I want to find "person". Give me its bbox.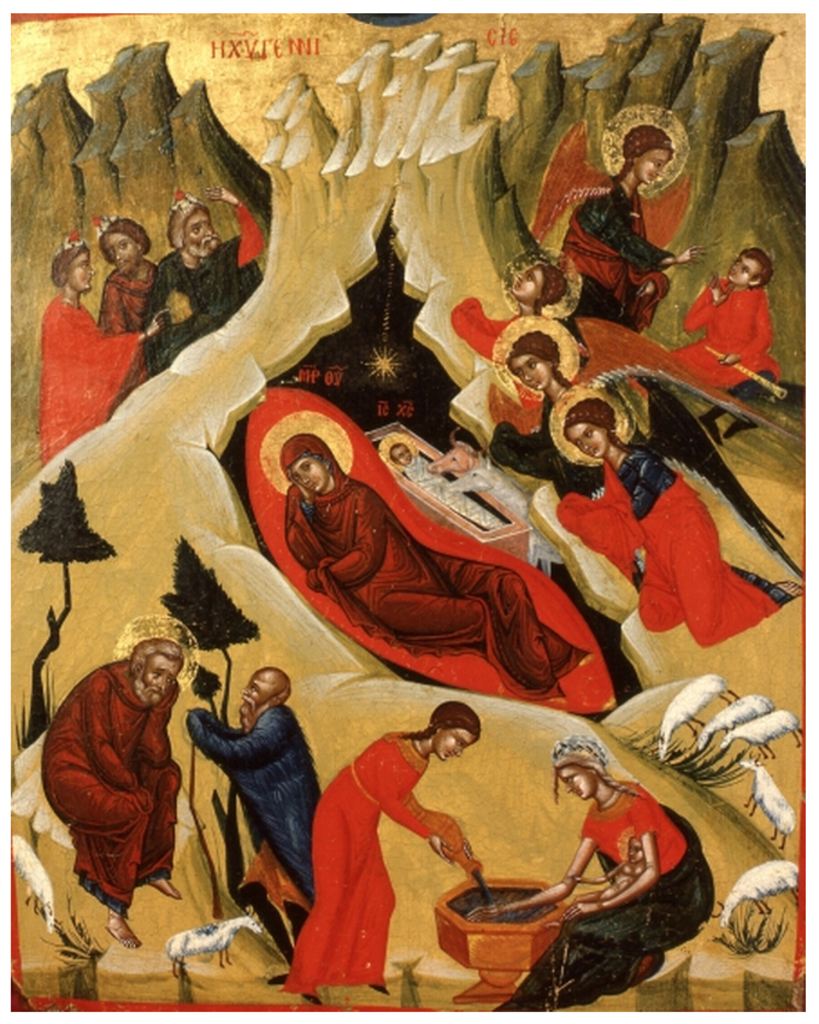
pyautogui.locateOnScreen(505, 330, 642, 498).
